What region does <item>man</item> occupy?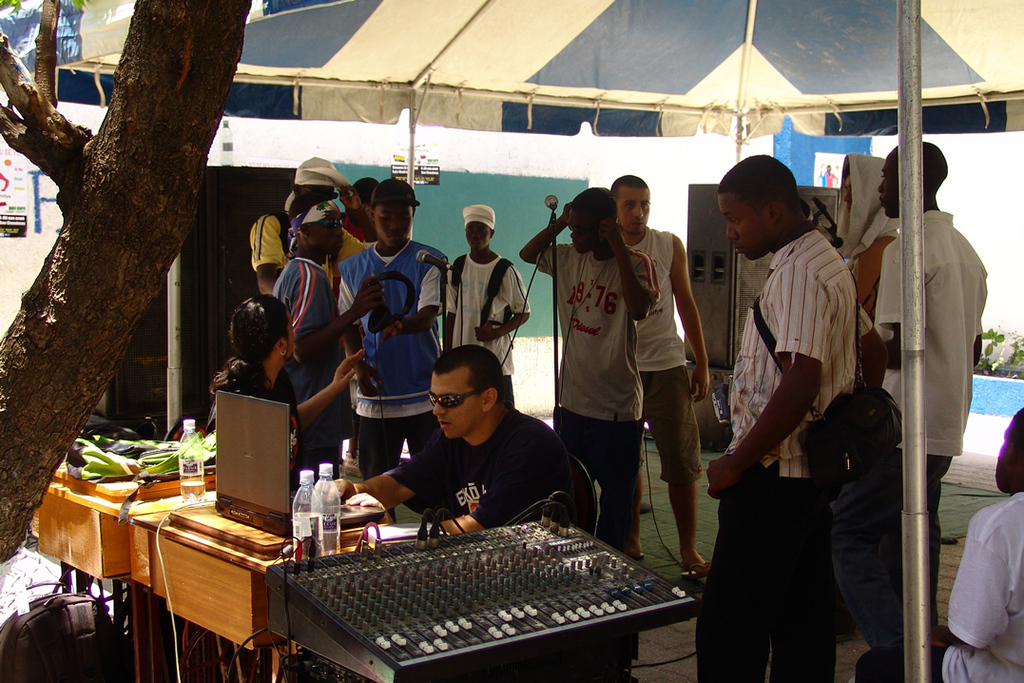
[606,191,705,530].
